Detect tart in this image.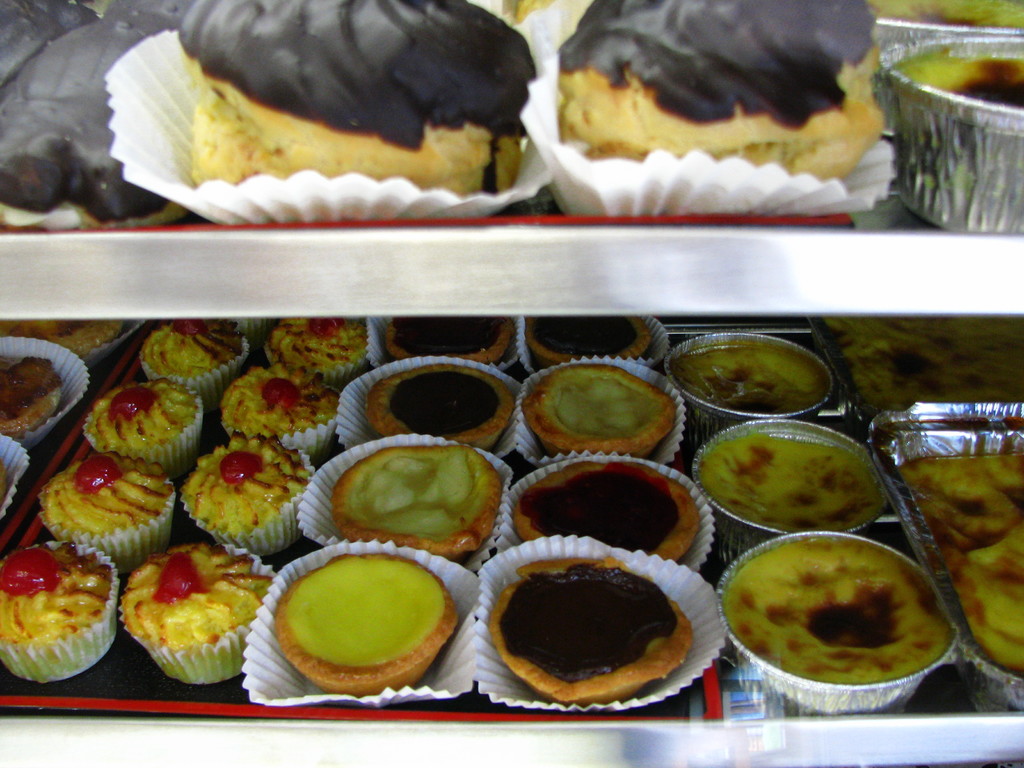
Detection: 877 38 1023 244.
